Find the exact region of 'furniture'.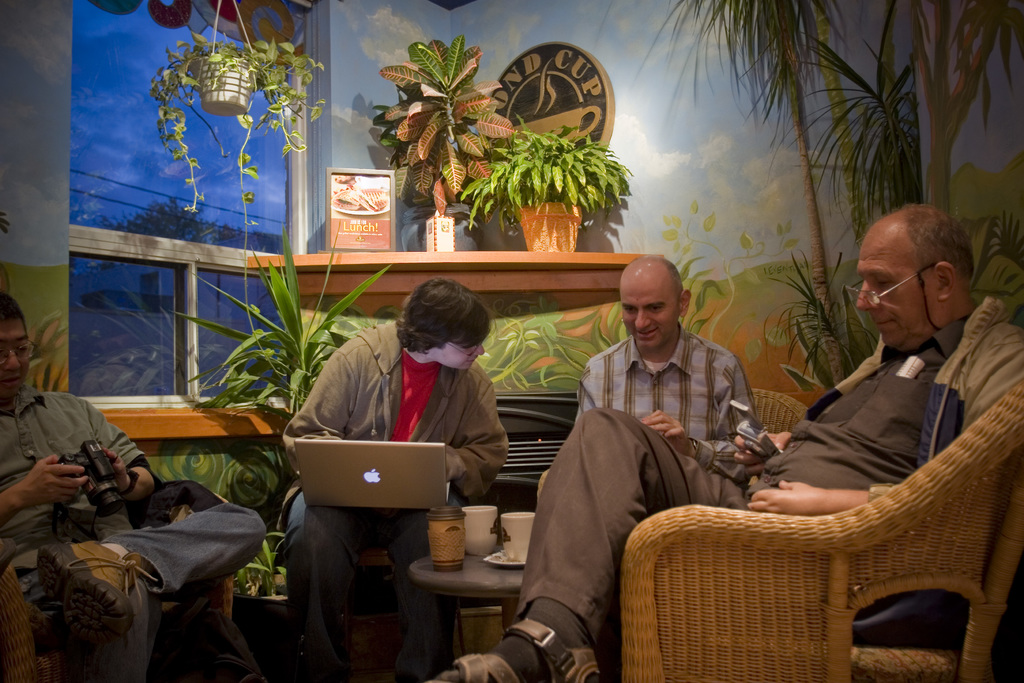
Exact region: box(0, 491, 235, 682).
